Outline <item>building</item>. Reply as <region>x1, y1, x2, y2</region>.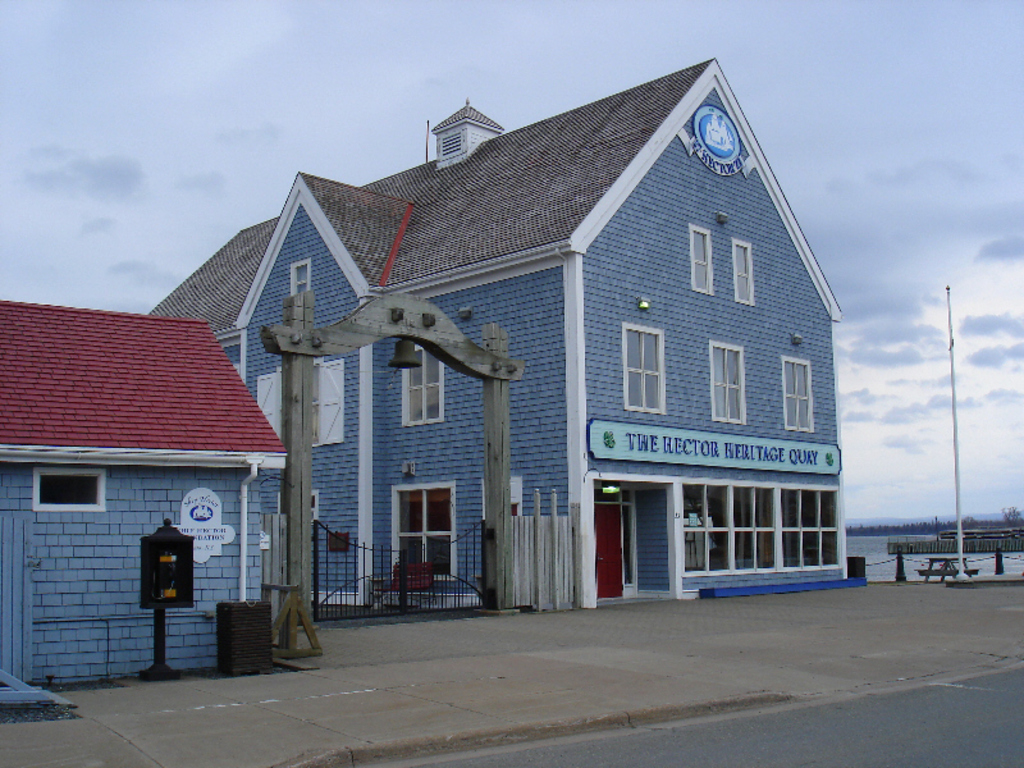
<region>0, 296, 289, 692</region>.
